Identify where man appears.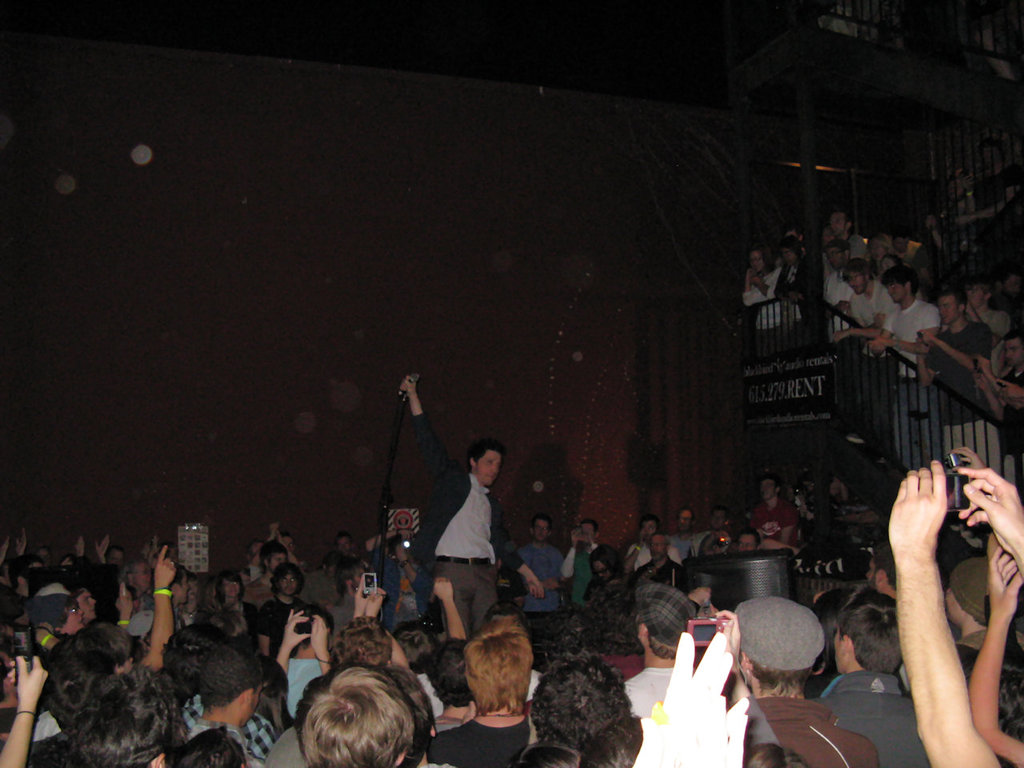
Appears at <box>826,239,859,318</box>.
